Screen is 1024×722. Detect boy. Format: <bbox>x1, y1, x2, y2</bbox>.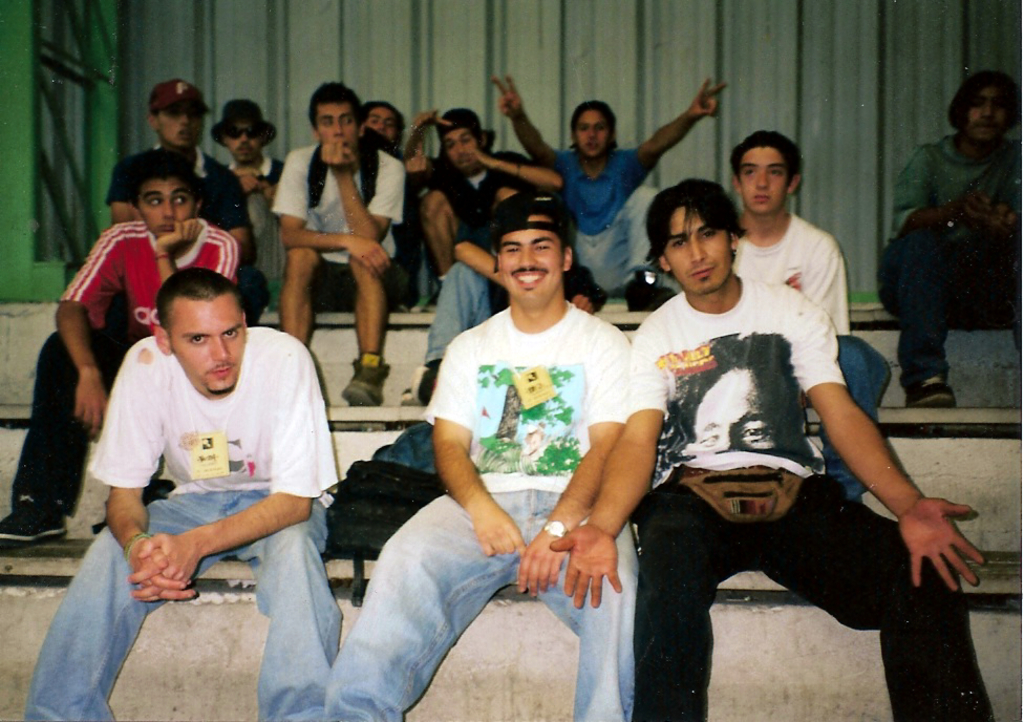
<bbox>494, 71, 728, 307</bbox>.
